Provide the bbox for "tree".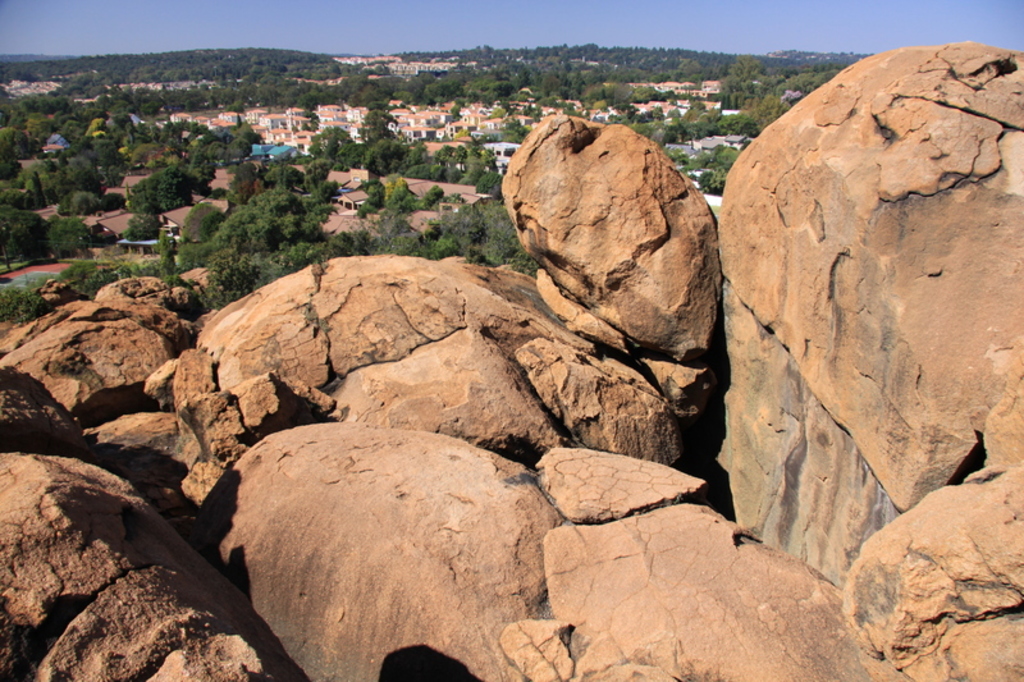
<region>678, 107, 708, 147</region>.
